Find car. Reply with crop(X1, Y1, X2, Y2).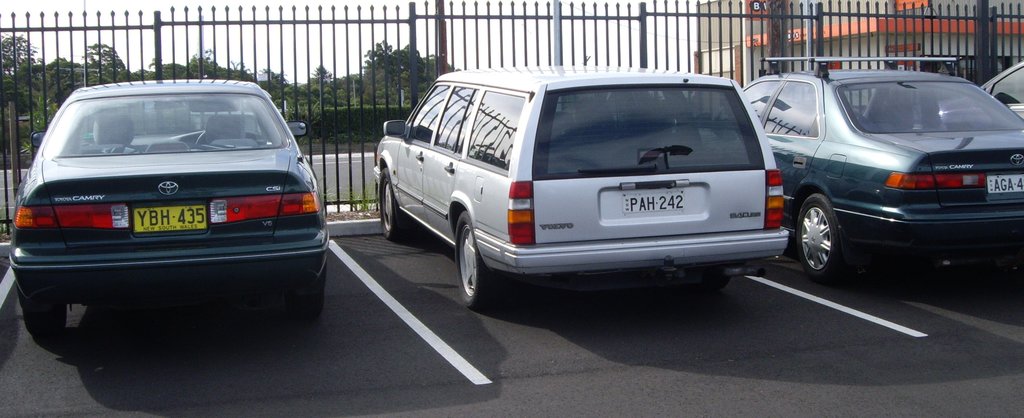
crop(5, 74, 325, 335).
